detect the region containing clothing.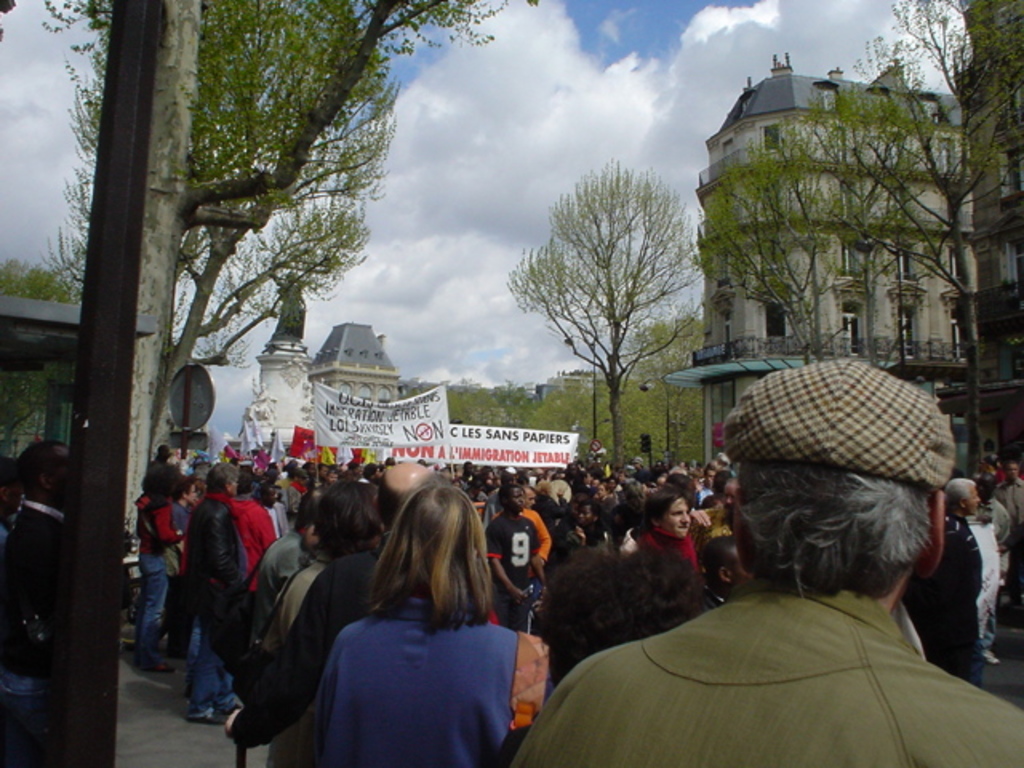
(632, 504, 715, 566).
